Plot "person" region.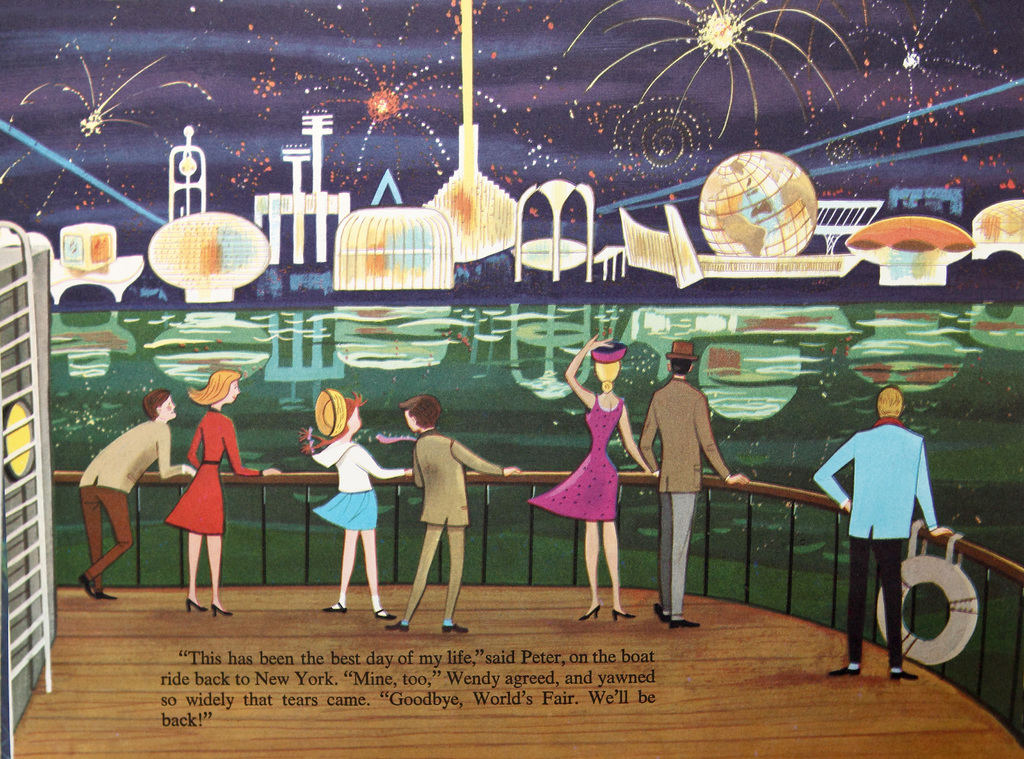
Plotted at x1=77, y1=391, x2=191, y2=607.
